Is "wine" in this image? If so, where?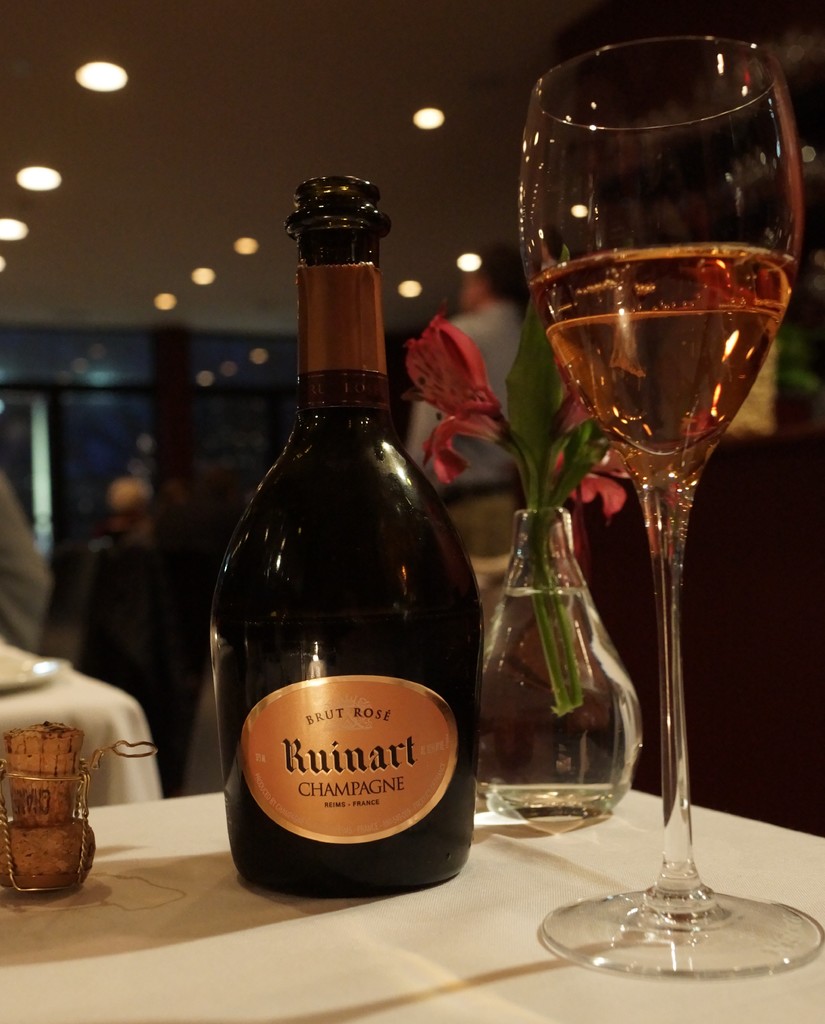
Yes, at 524/250/793/479.
